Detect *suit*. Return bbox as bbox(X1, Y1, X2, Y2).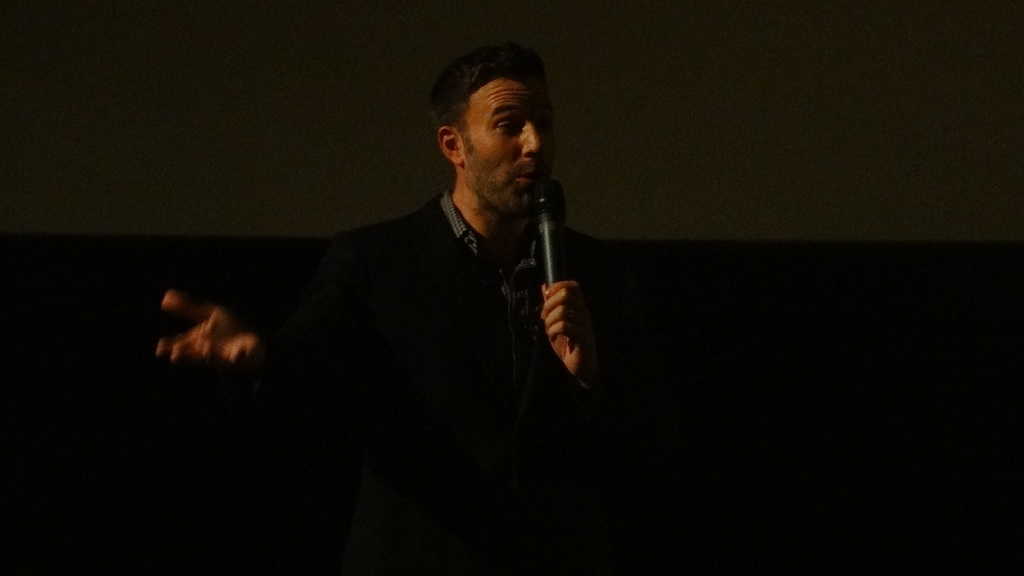
bbox(258, 133, 614, 515).
